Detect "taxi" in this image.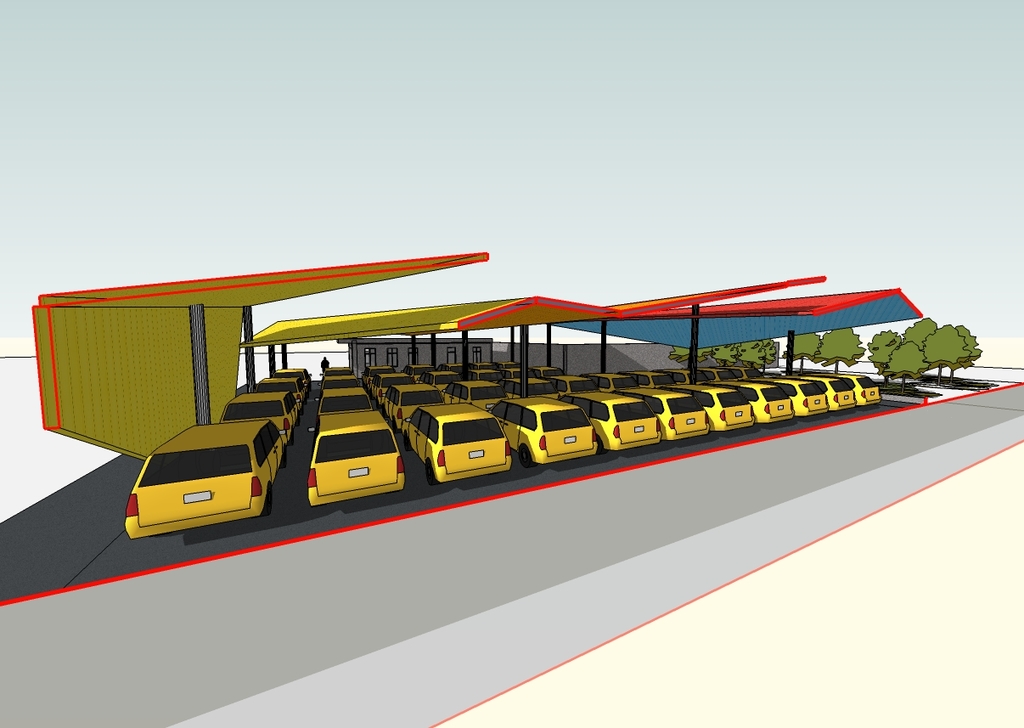
Detection: (777, 372, 827, 420).
